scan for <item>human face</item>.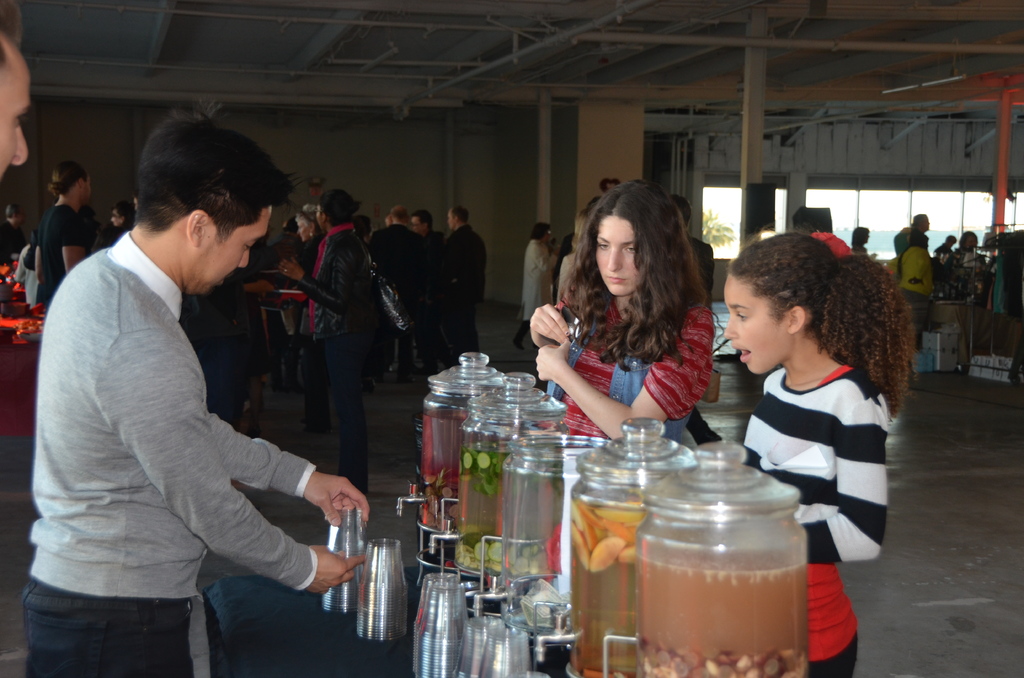
Scan result: bbox=[0, 39, 32, 180].
